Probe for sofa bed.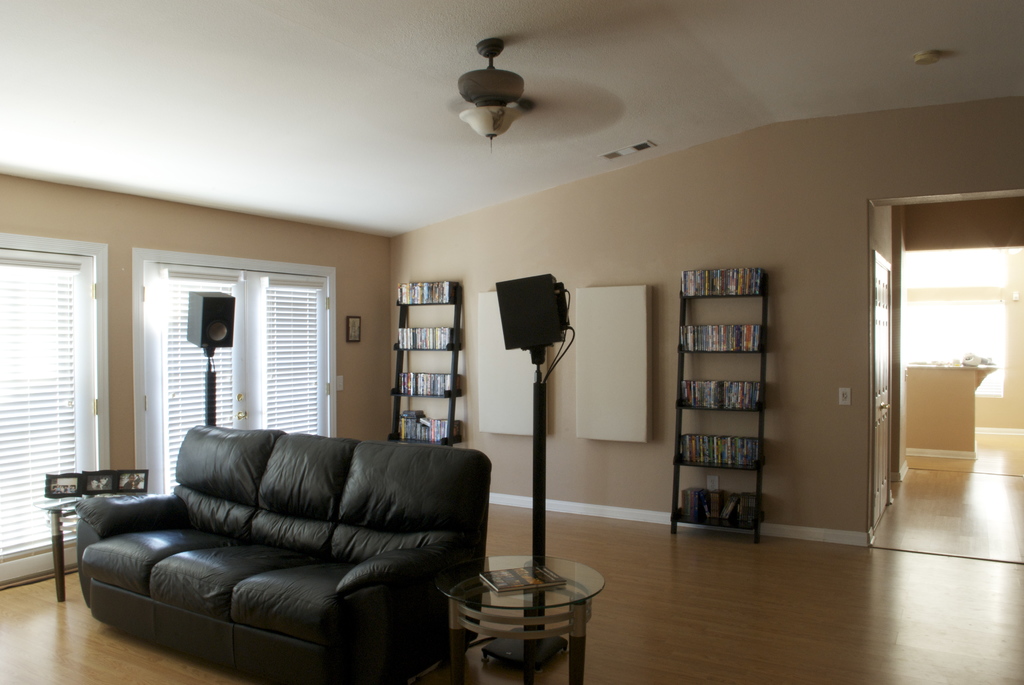
Probe result: 79/420/497/684.
